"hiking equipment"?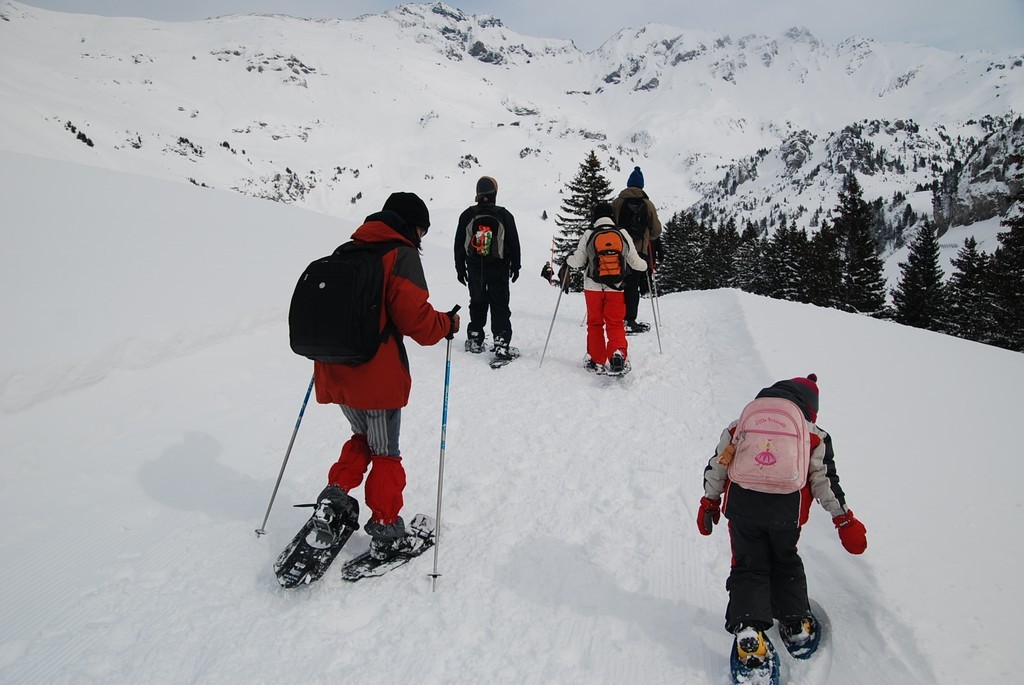
(x1=647, y1=258, x2=664, y2=329)
